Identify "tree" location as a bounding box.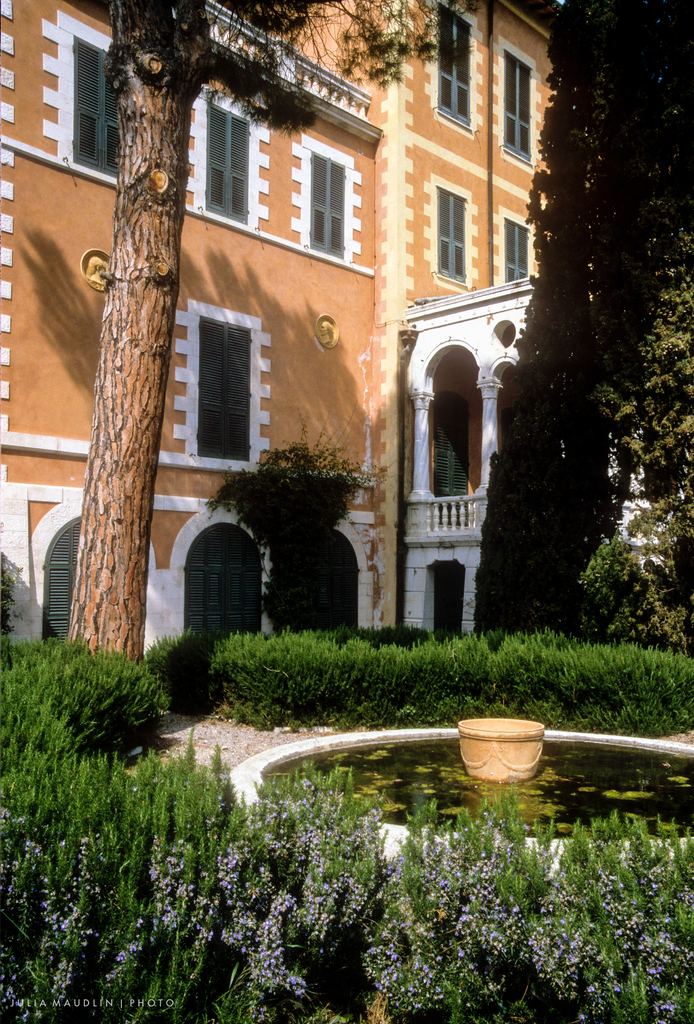
locate(58, 0, 442, 682).
